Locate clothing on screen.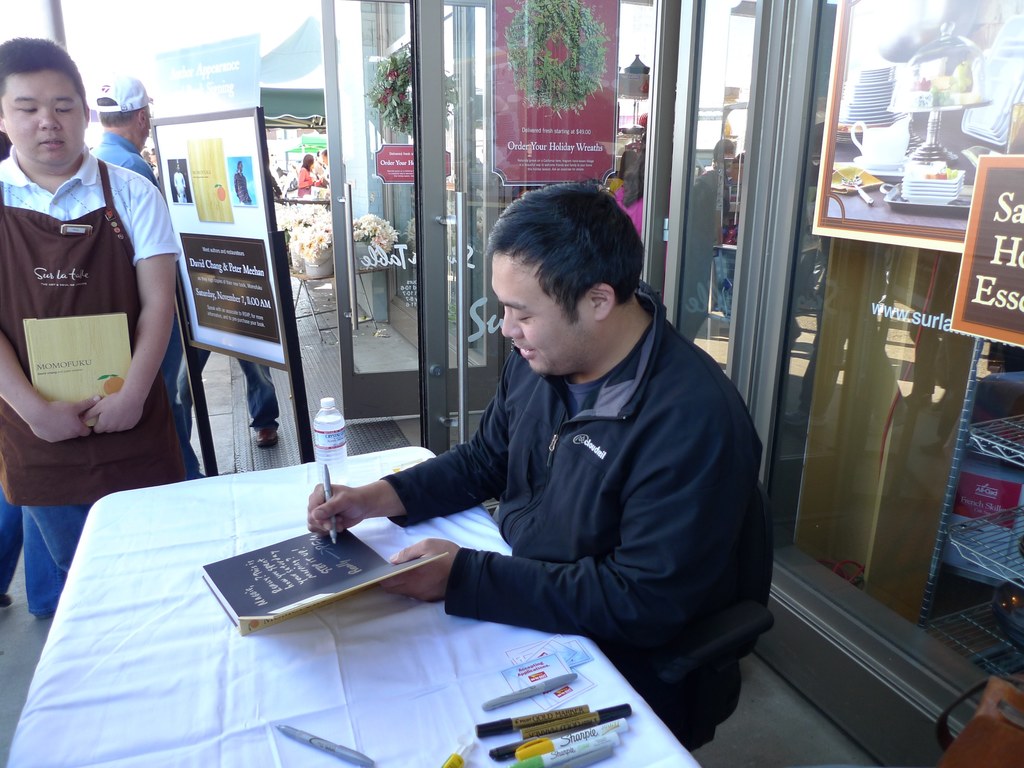
On screen at x1=77 y1=128 x2=159 y2=186.
